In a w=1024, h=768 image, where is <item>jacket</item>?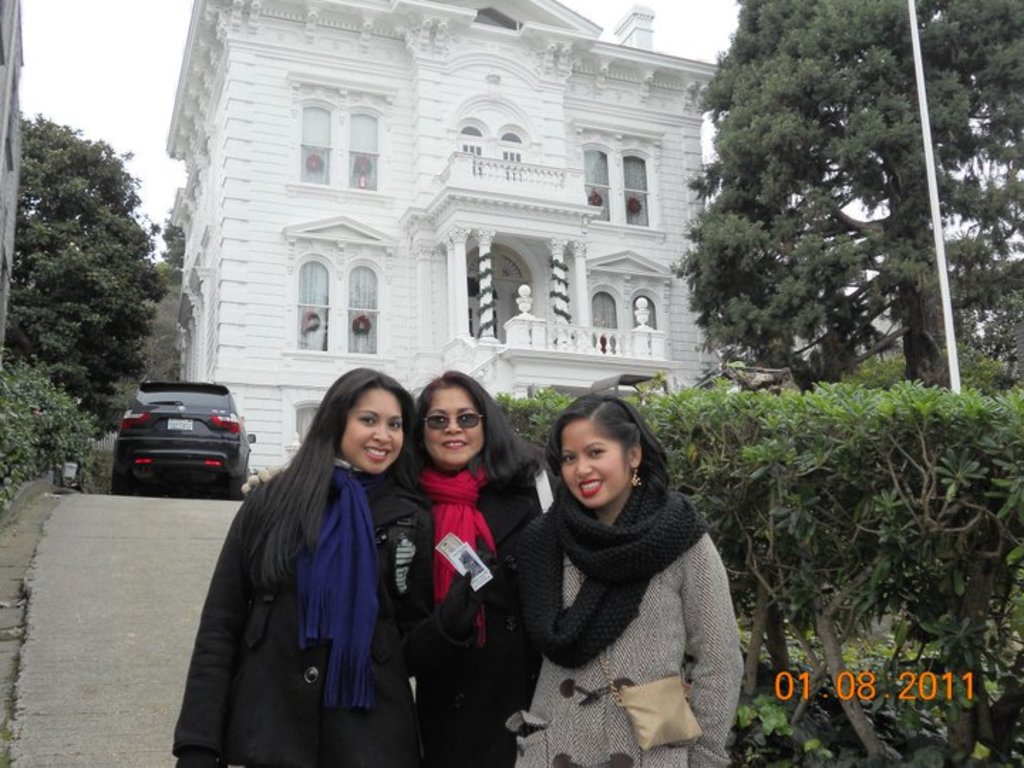
region(506, 494, 762, 767).
